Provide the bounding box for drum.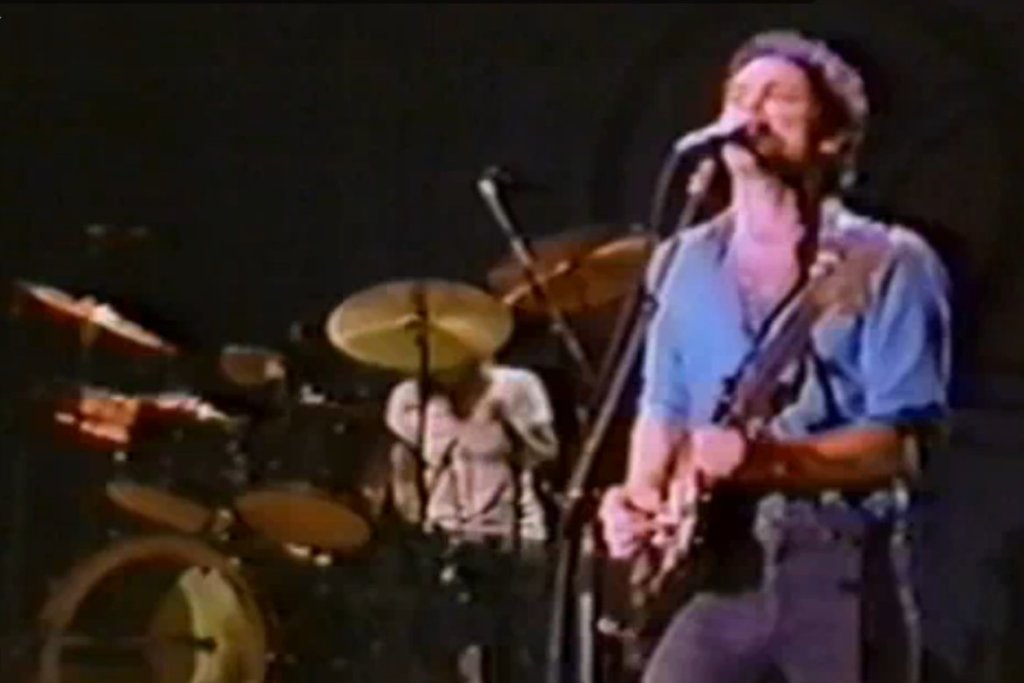
104,397,228,528.
